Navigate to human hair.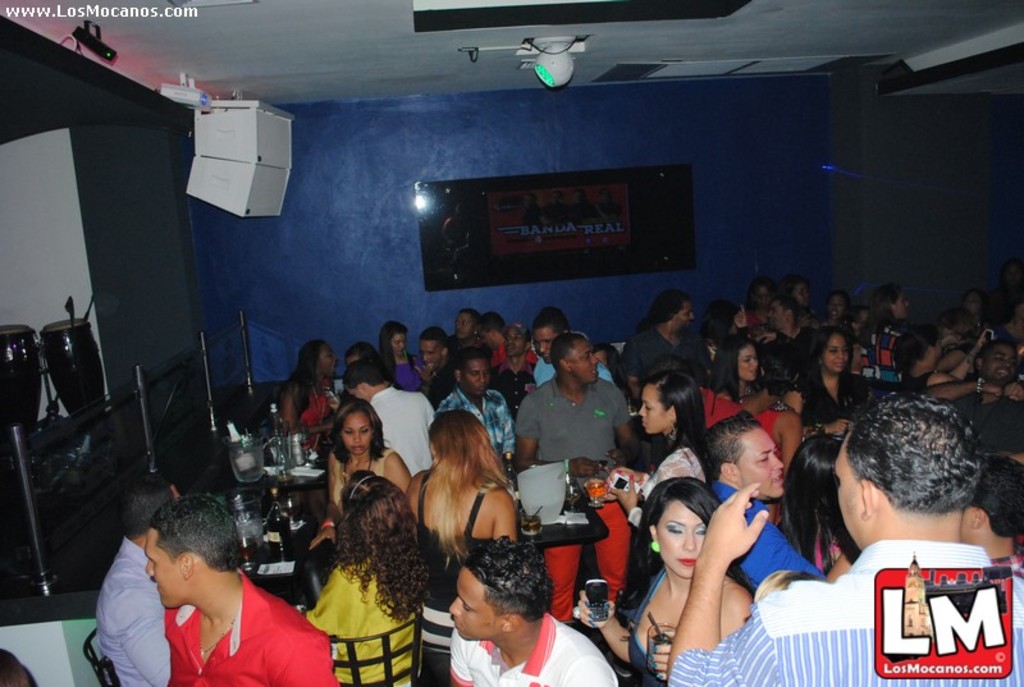
Navigation target: l=480, t=310, r=509, b=331.
